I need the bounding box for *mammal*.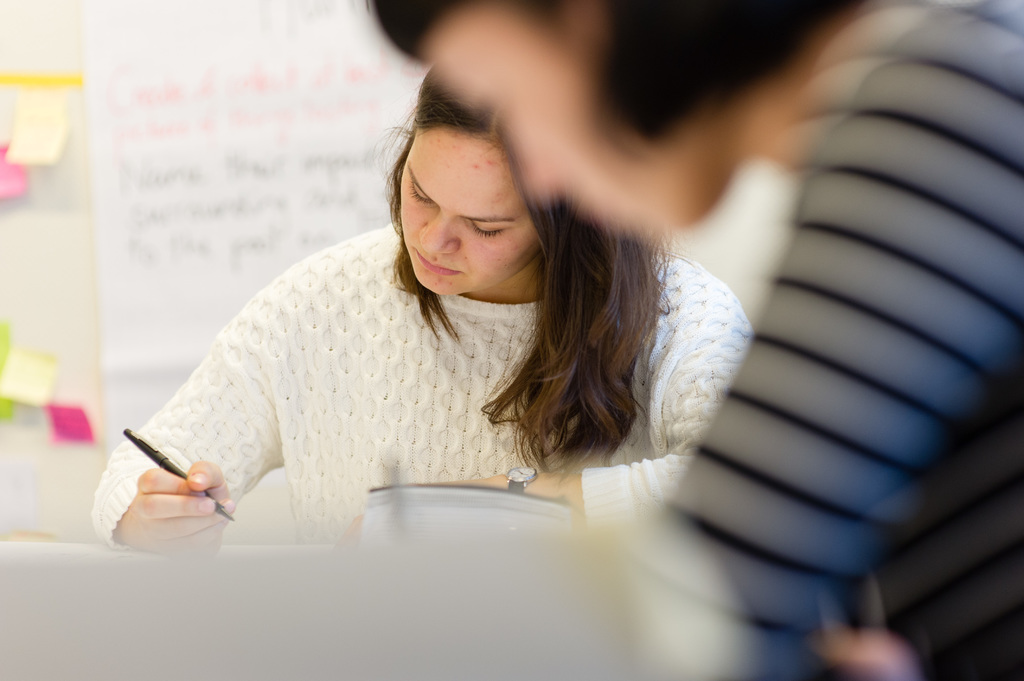
Here it is: {"left": 359, "top": 0, "right": 1023, "bottom": 680}.
